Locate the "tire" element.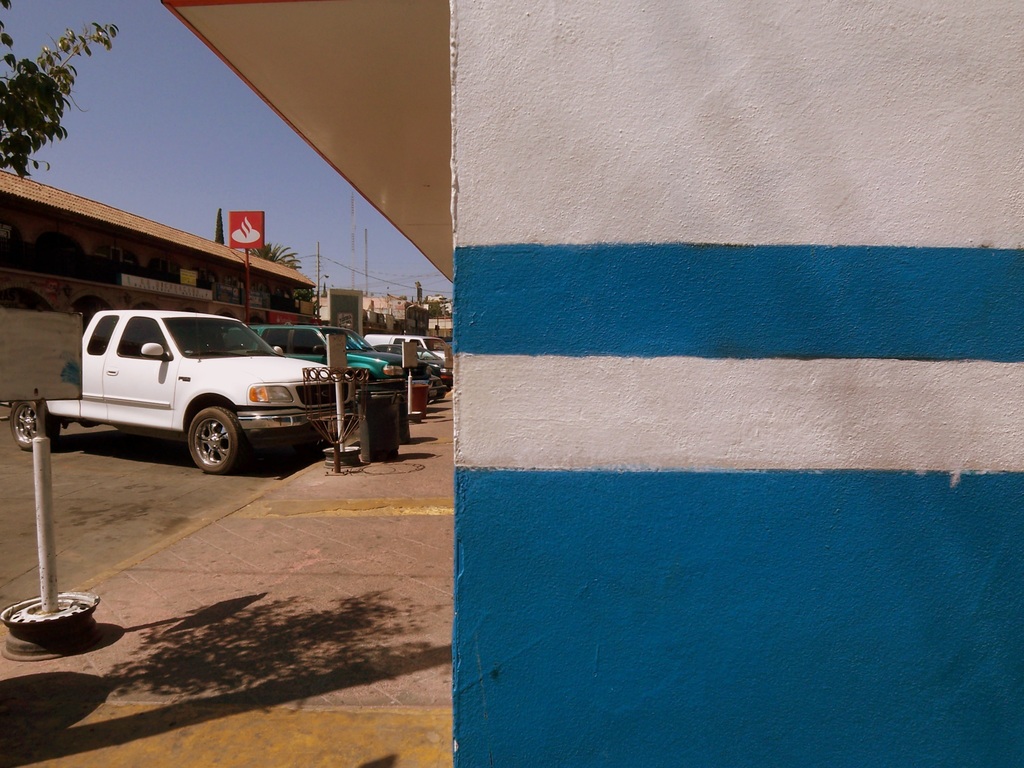
Element bbox: 189:404:242:478.
